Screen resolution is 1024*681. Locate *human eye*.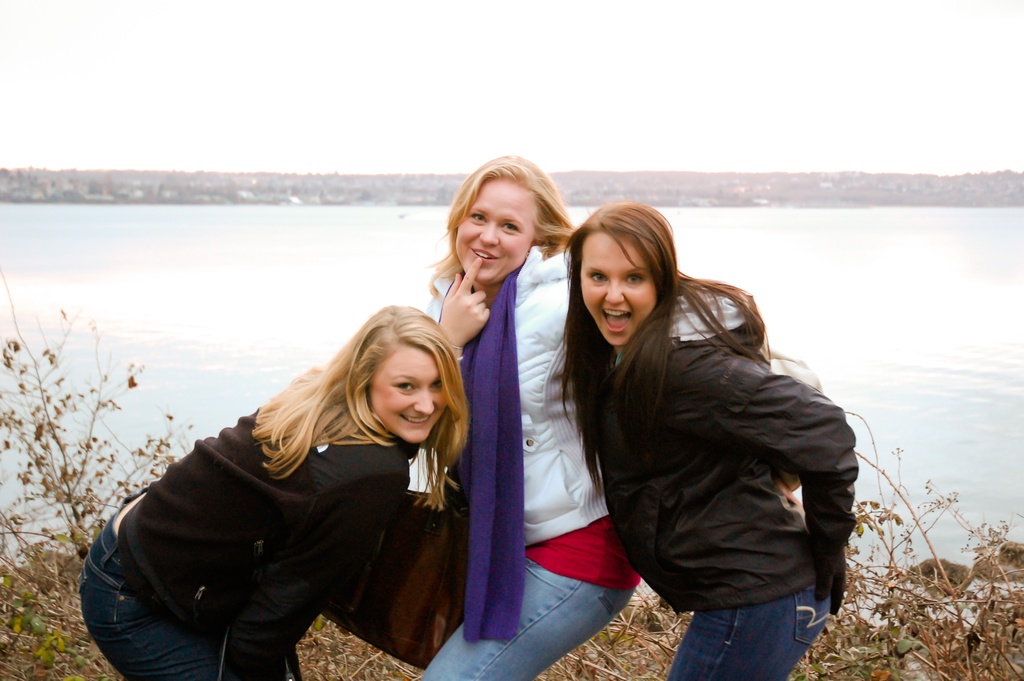
[x1=627, y1=270, x2=645, y2=284].
